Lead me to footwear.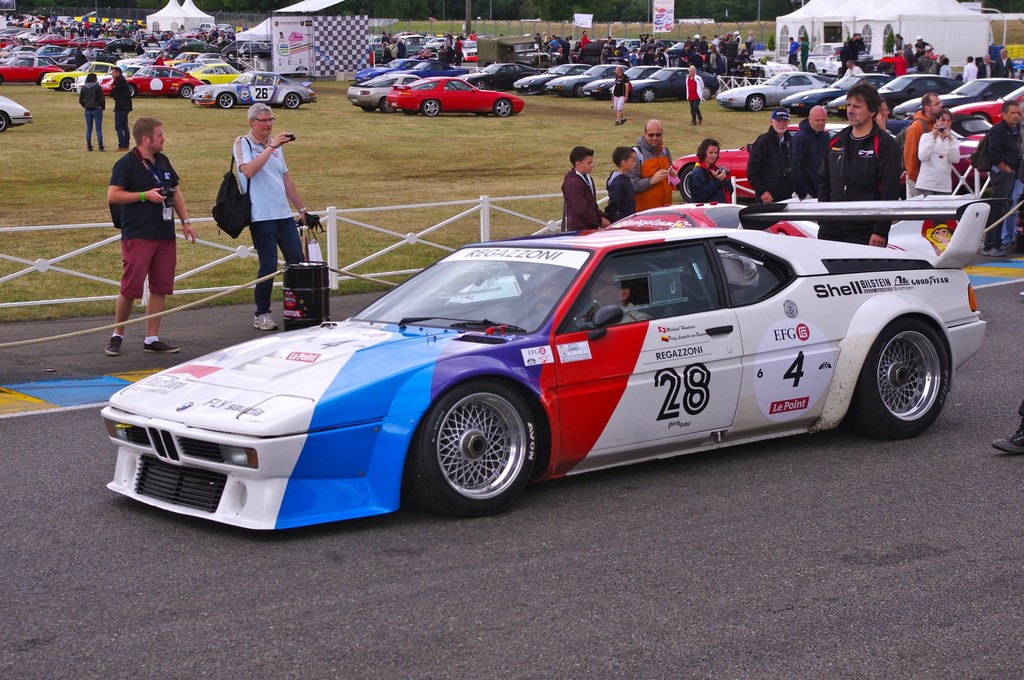
Lead to [691,124,695,125].
